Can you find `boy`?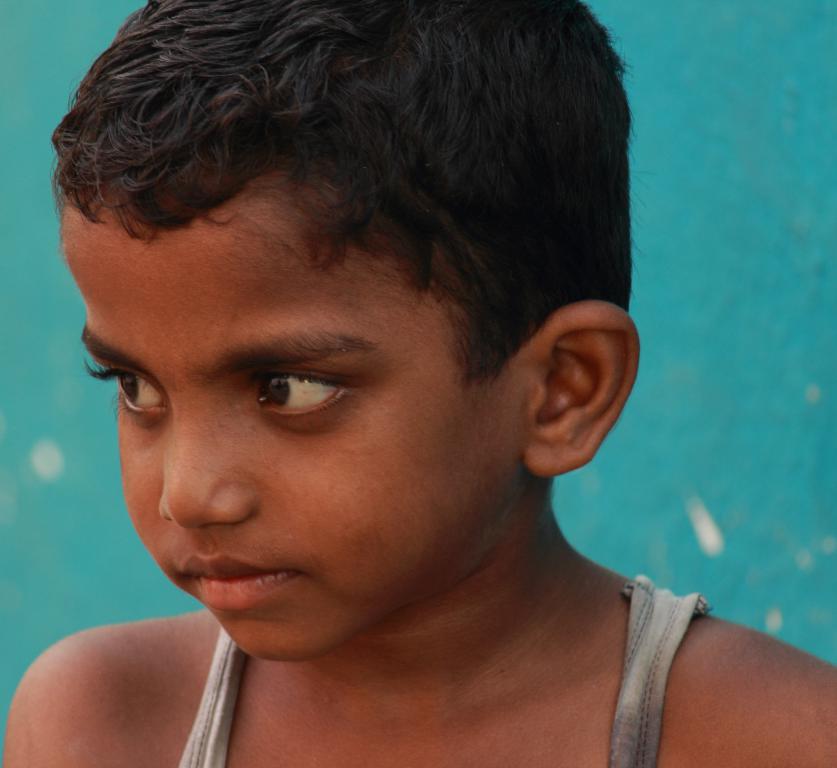
Yes, bounding box: box=[0, 0, 836, 767].
